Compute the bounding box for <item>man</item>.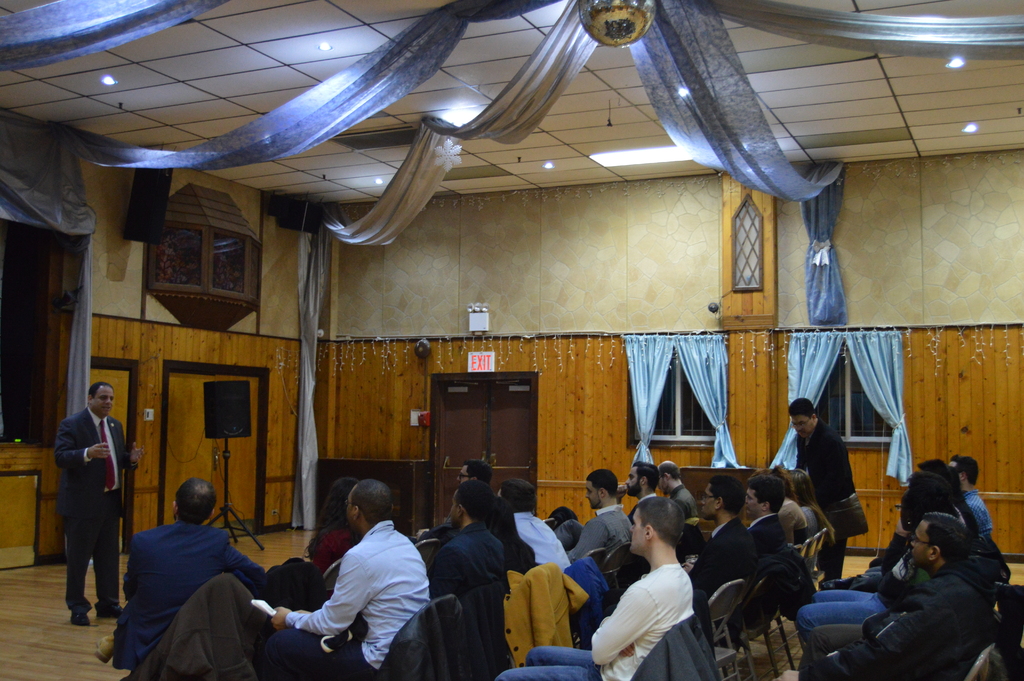
[left=687, top=479, right=753, bottom=600].
